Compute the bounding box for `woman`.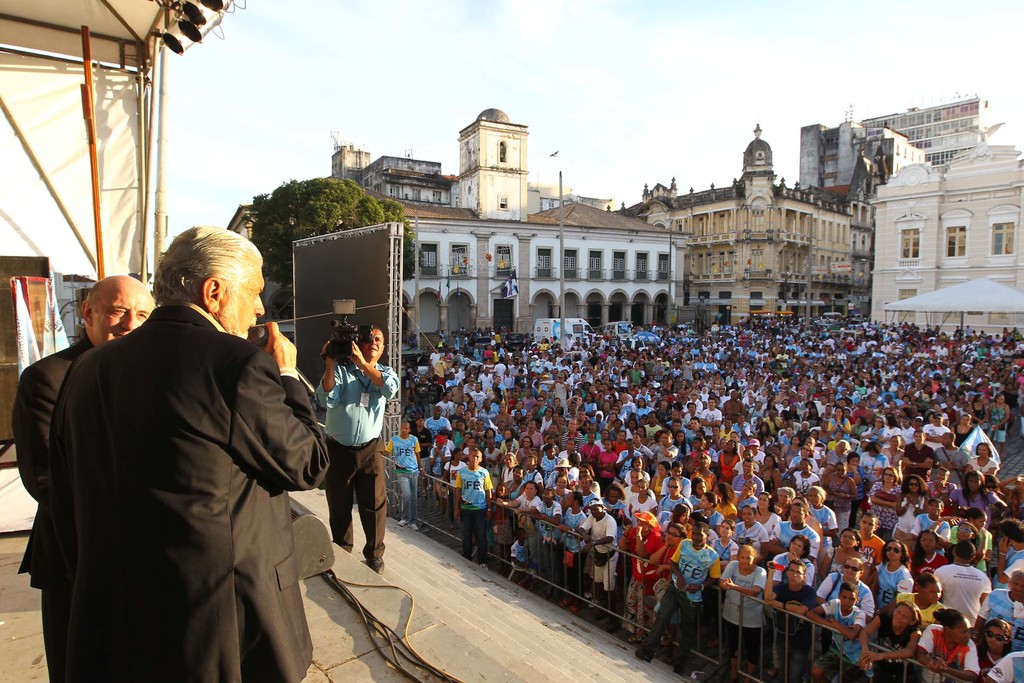
(left=872, top=540, right=915, bottom=614).
